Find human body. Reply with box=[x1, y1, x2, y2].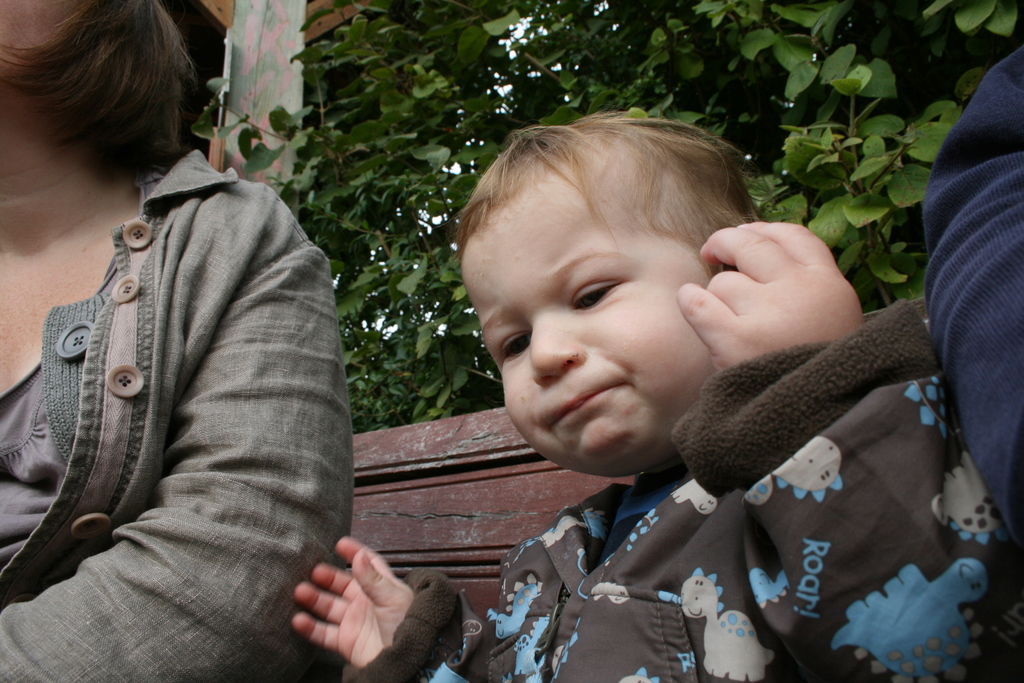
box=[0, 0, 355, 682].
